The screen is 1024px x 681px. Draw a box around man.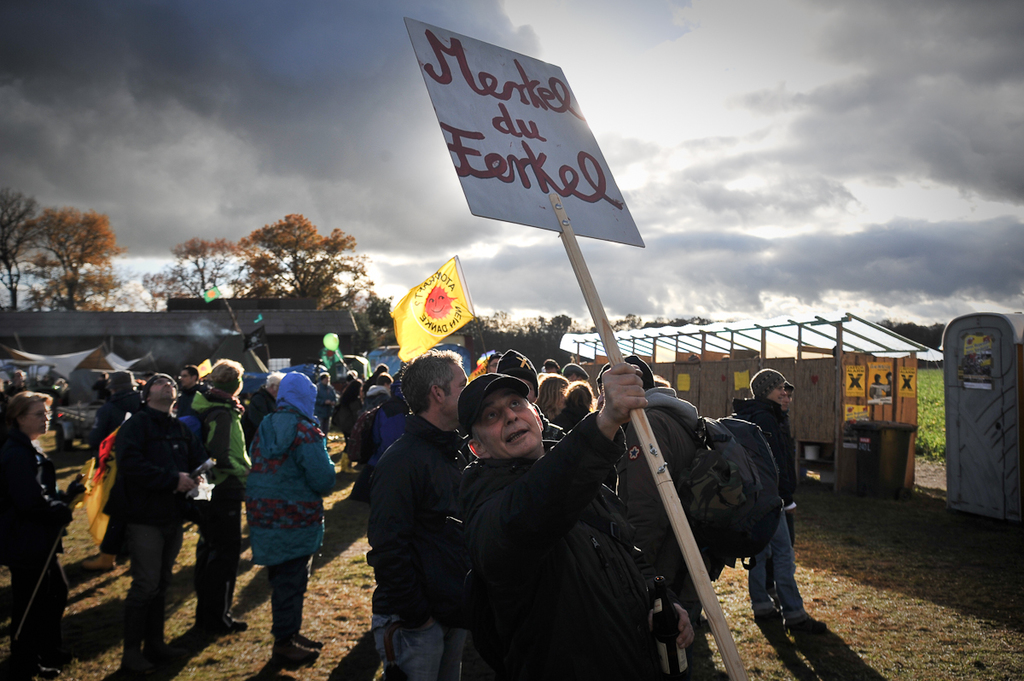
364/351/474/680.
